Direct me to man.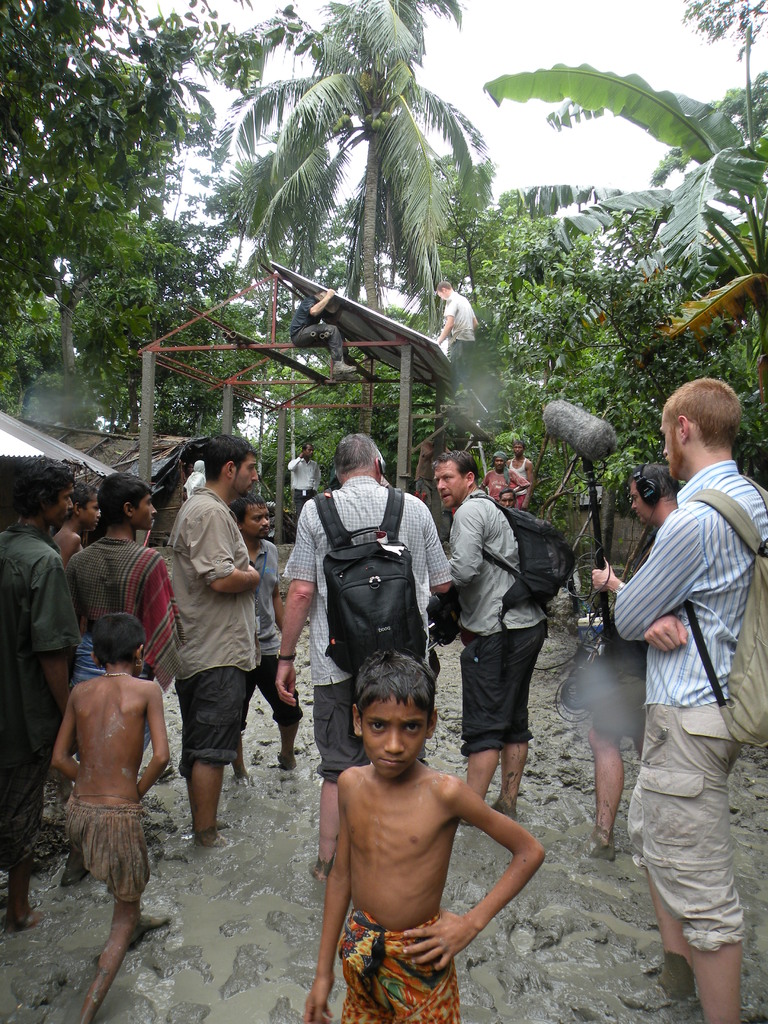
Direction: 479:451:531:503.
